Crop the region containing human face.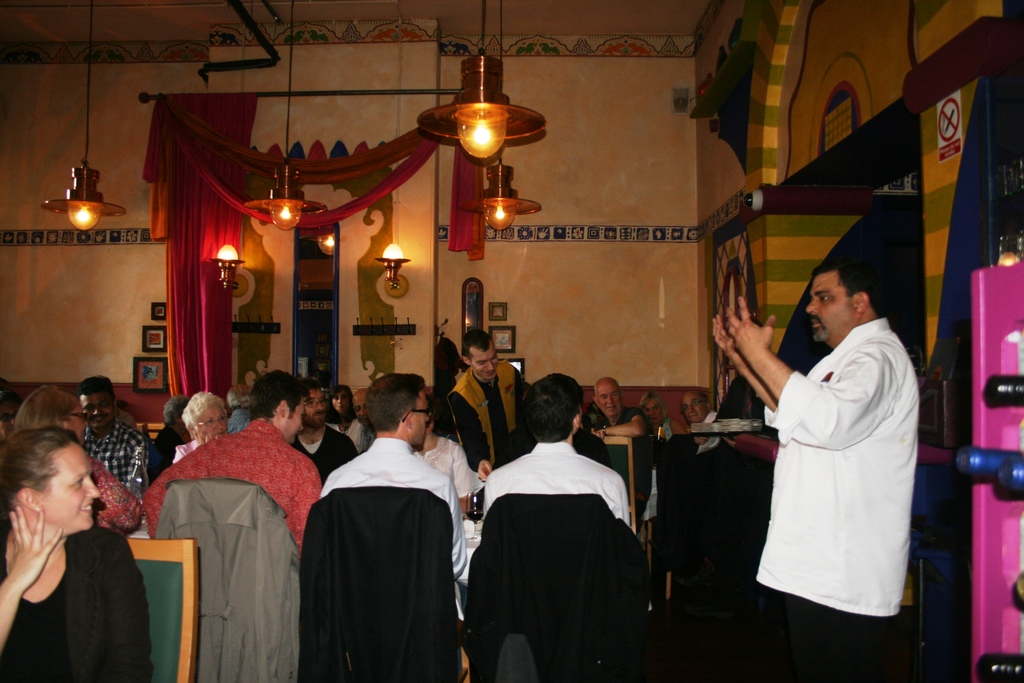
Crop region: [643,397,663,427].
